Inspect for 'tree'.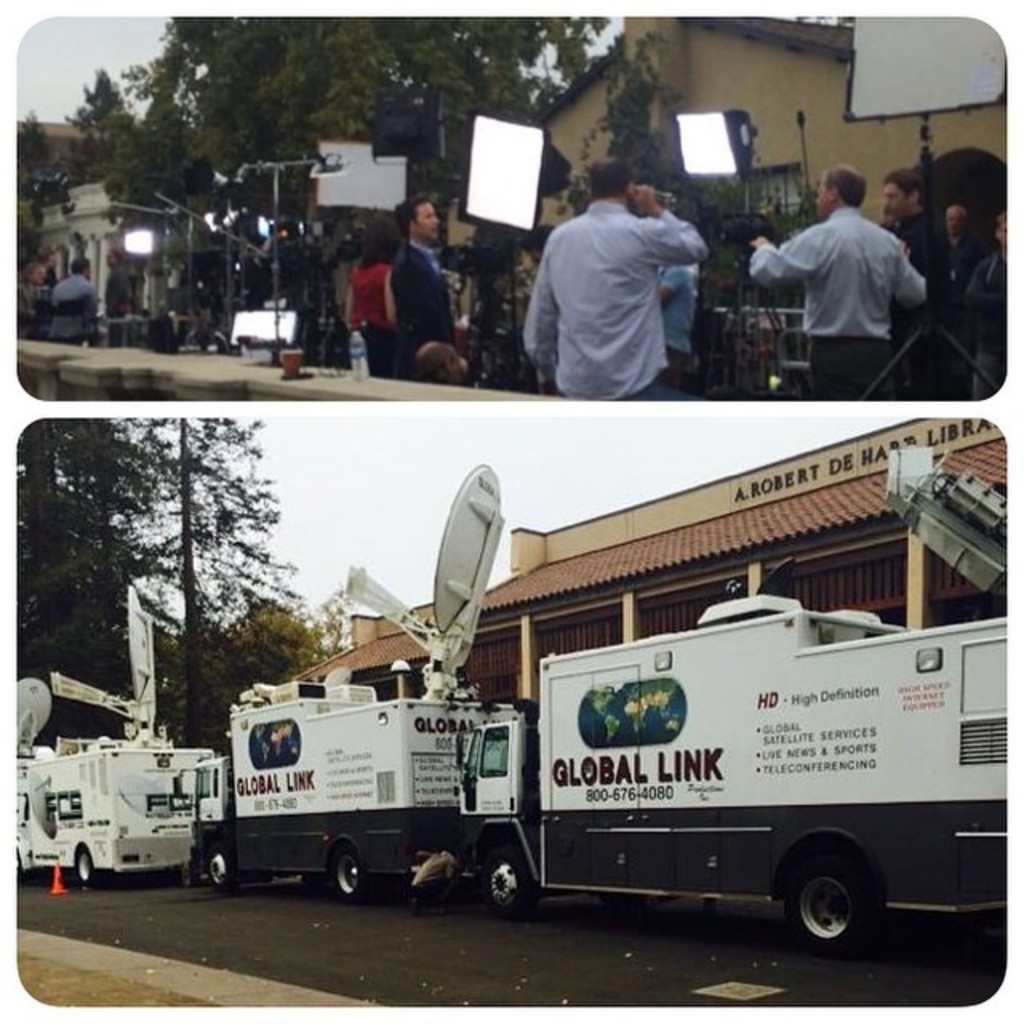
Inspection: 120:418:314:773.
